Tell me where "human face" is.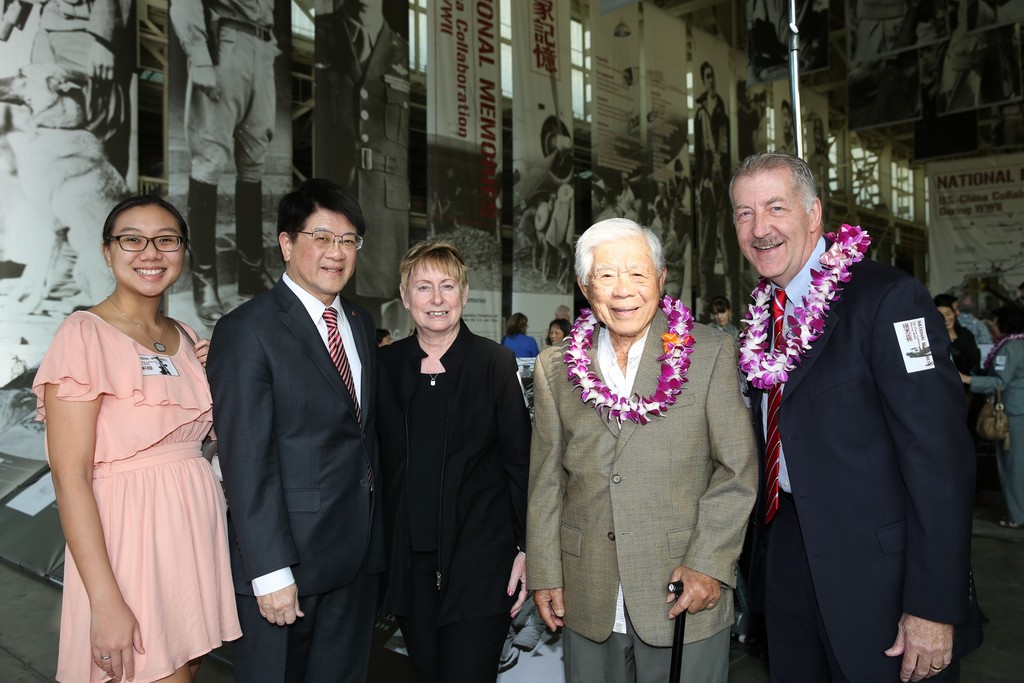
"human face" is at <bbox>289, 210, 359, 295</bbox>.
